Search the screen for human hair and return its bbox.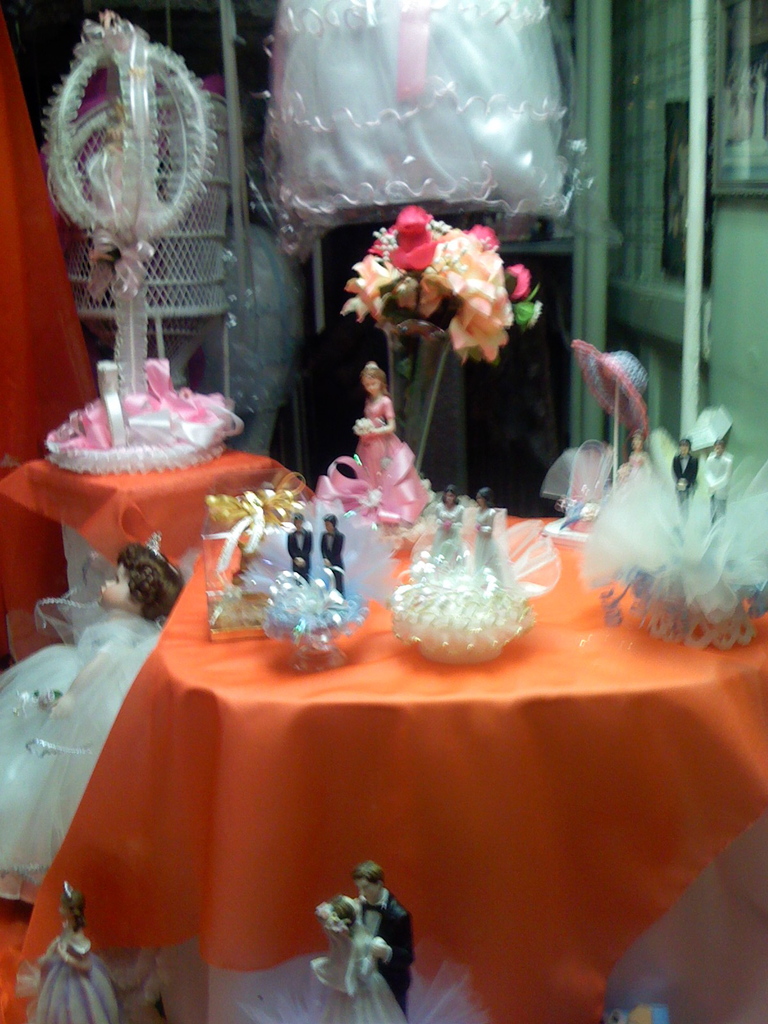
Found: [x1=441, y1=485, x2=462, y2=506].
